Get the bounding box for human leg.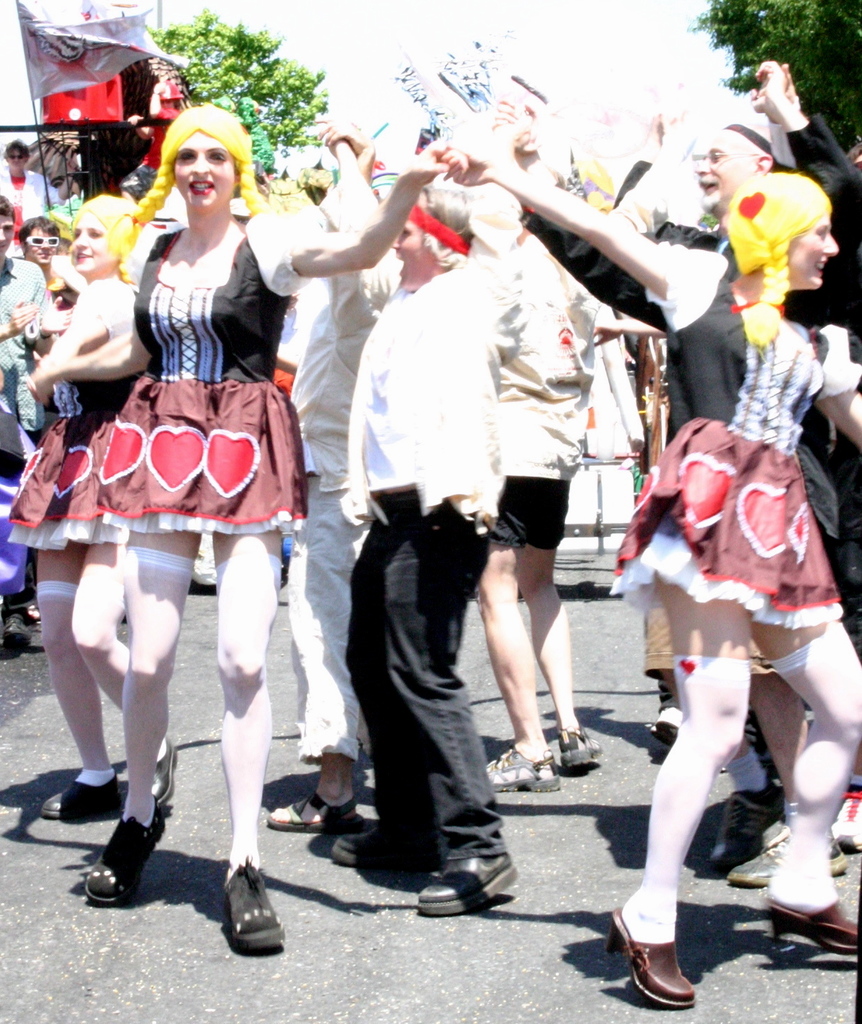
[165, 142, 228, 214].
